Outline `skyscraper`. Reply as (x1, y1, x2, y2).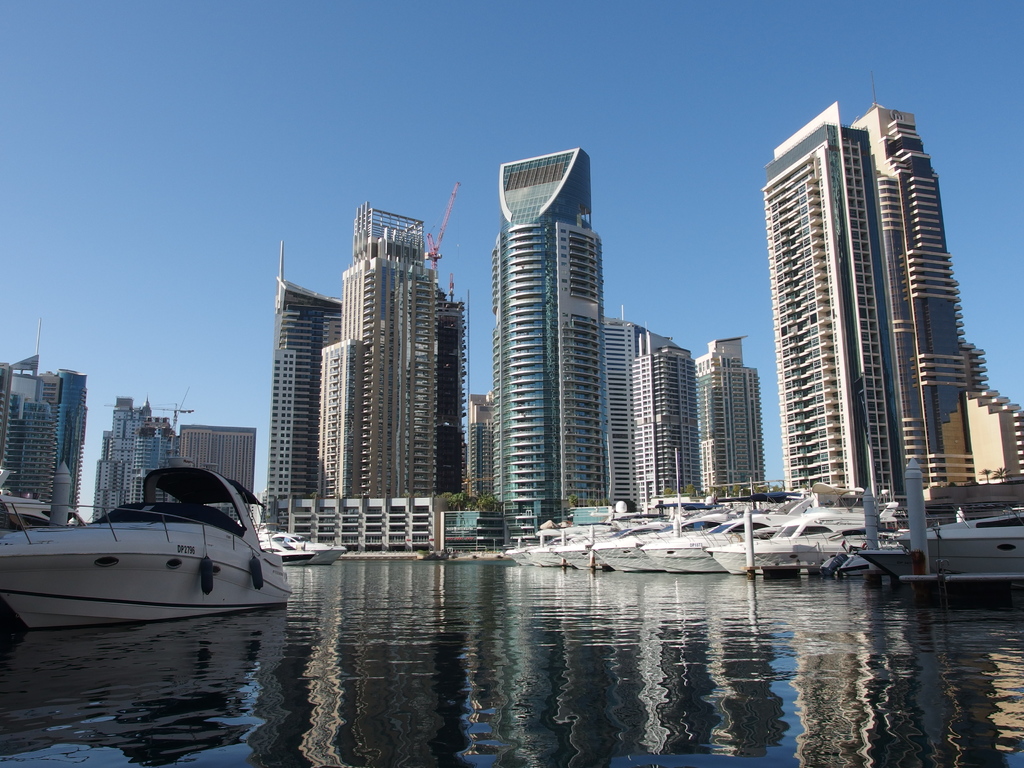
(469, 390, 495, 502).
